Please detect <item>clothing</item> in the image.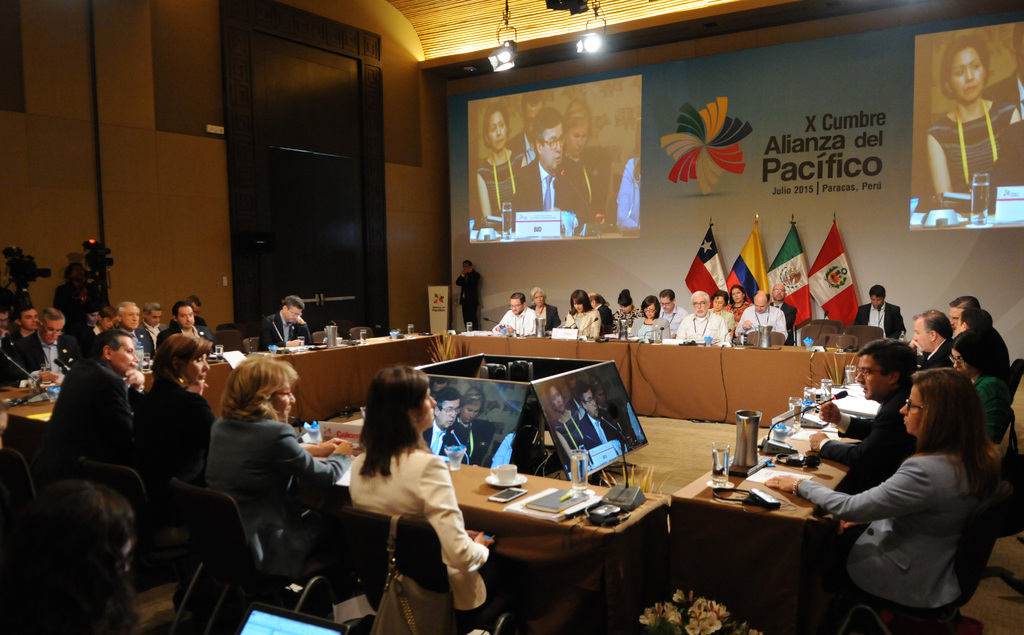
x1=162, y1=325, x2=218, y2=350.
